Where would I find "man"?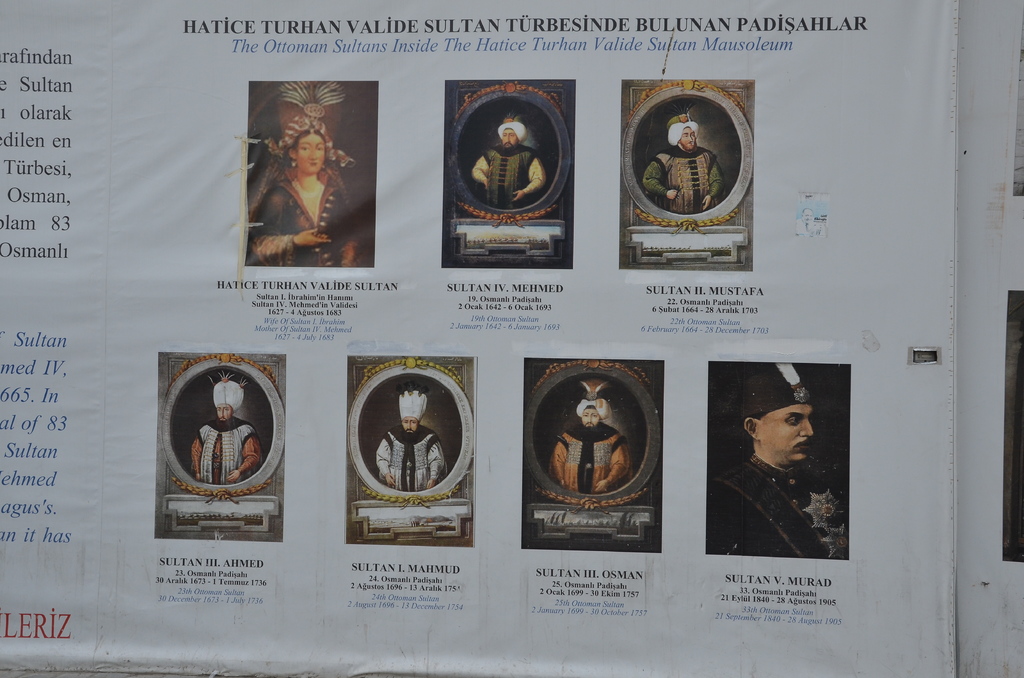
At (x1=471, y1=119, x2=548, y2=213).
